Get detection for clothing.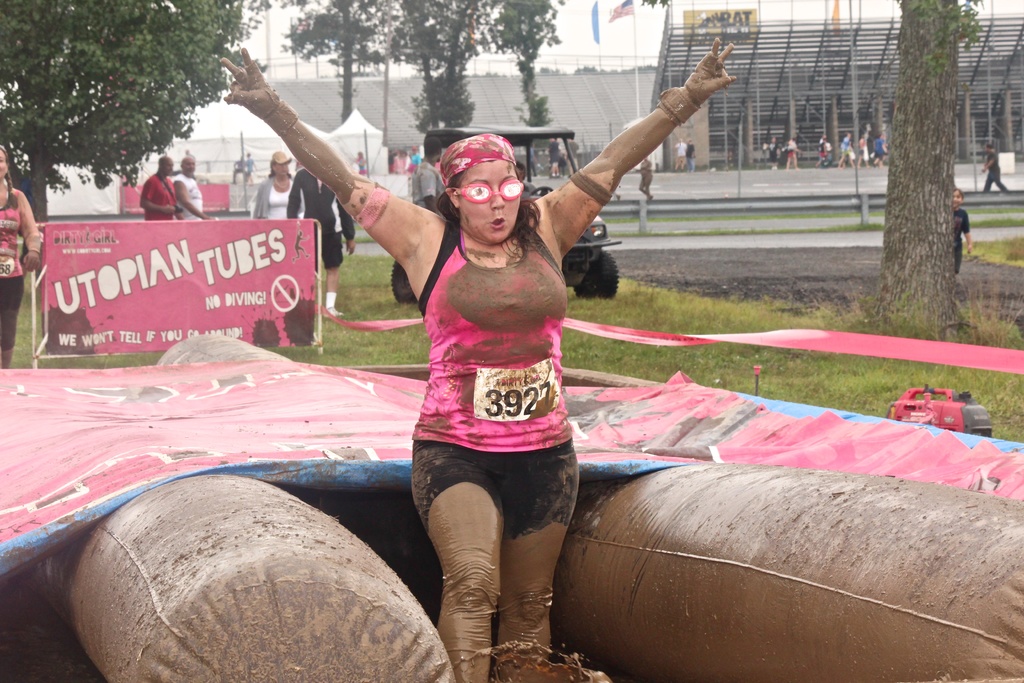
Detection: l=252, t=177, r=305, b=218.
